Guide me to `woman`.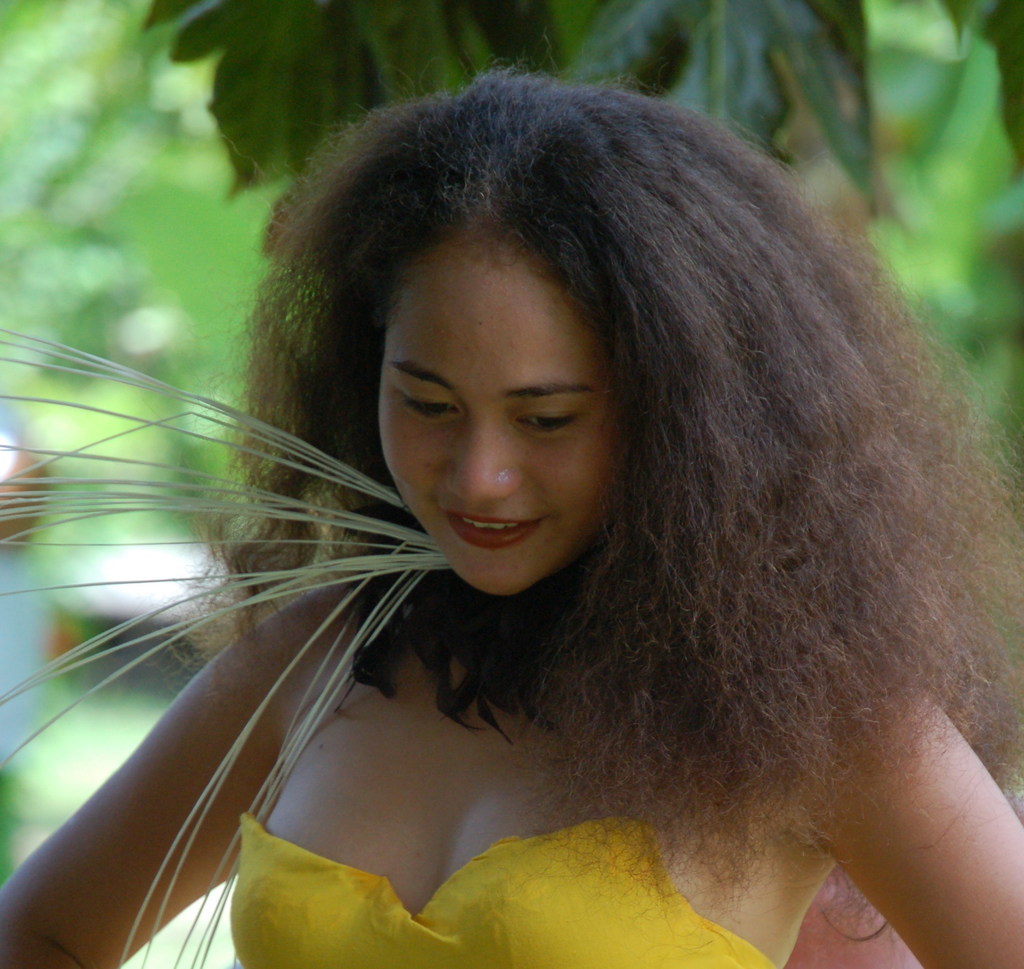
Guidance: x1=49, y1=68, x2=1014, y2=968.
